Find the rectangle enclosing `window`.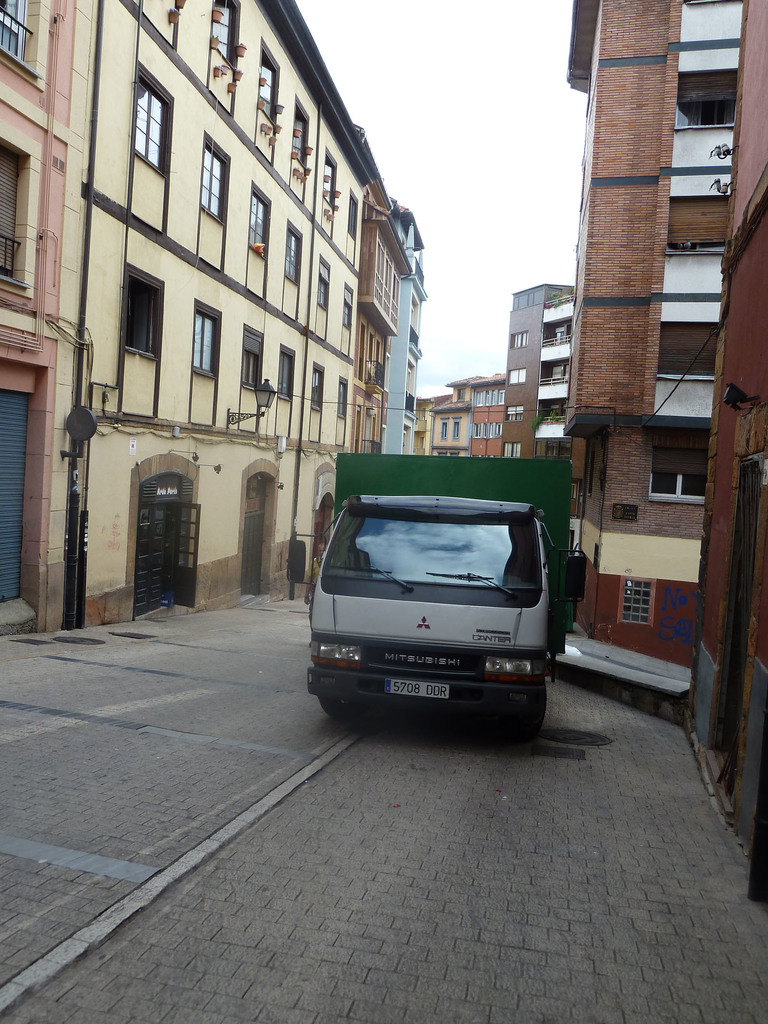
[x1=502, y1=436, x2=522, y2=461].
